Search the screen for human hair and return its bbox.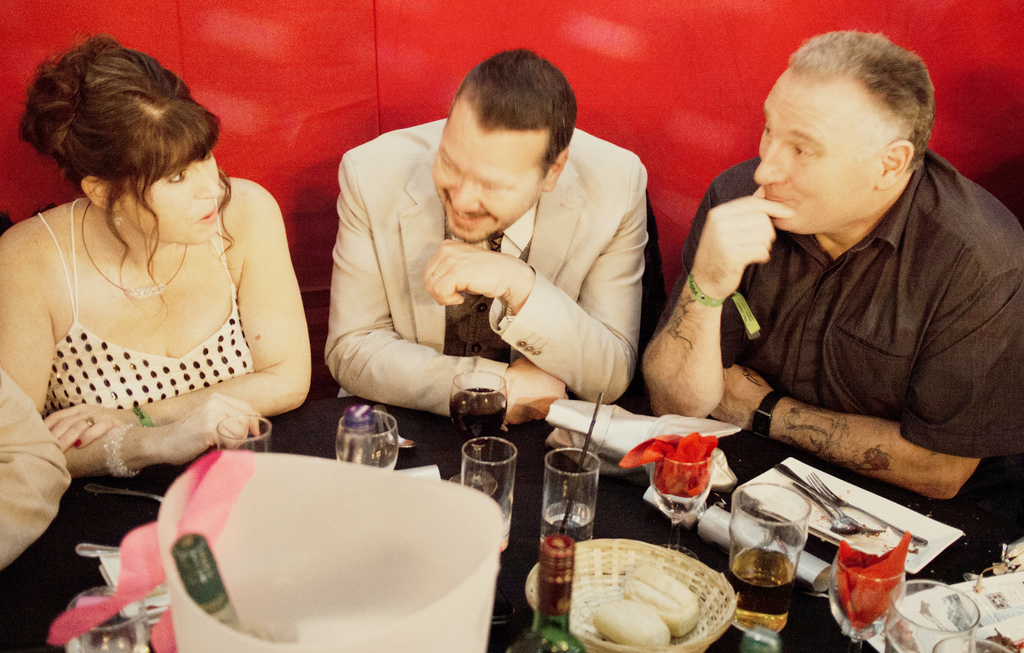
Found: left=447, top=47, right=576, bottom=182.
